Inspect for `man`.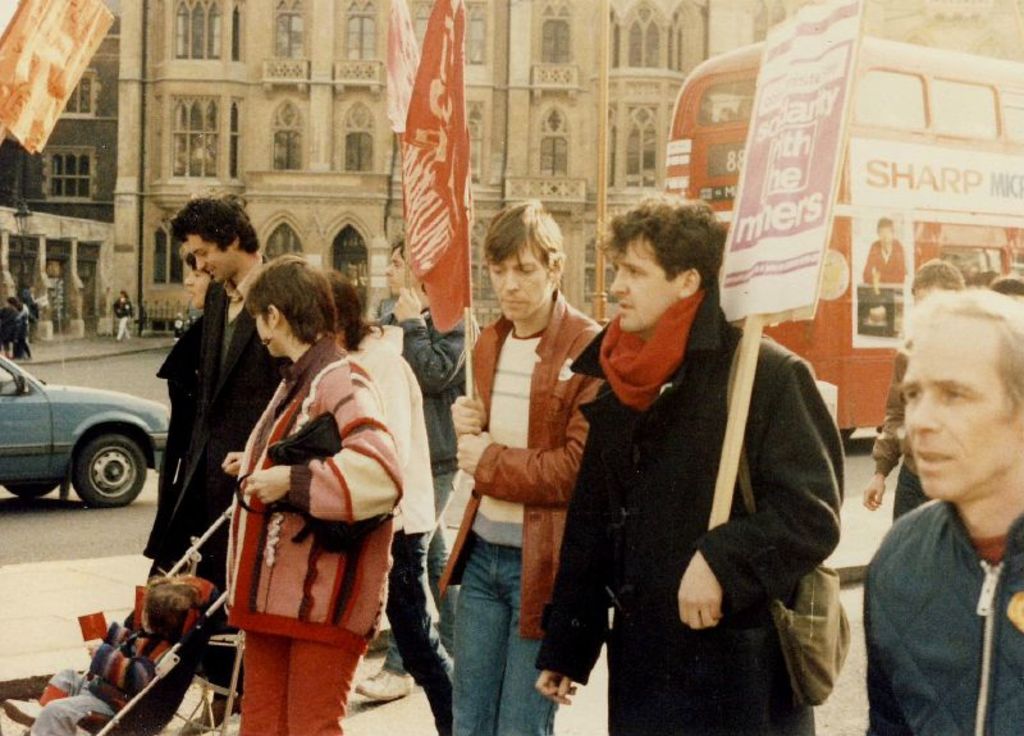
Inspection: pyautogui.locateOnScreen(859, 282, 1023, 735).
